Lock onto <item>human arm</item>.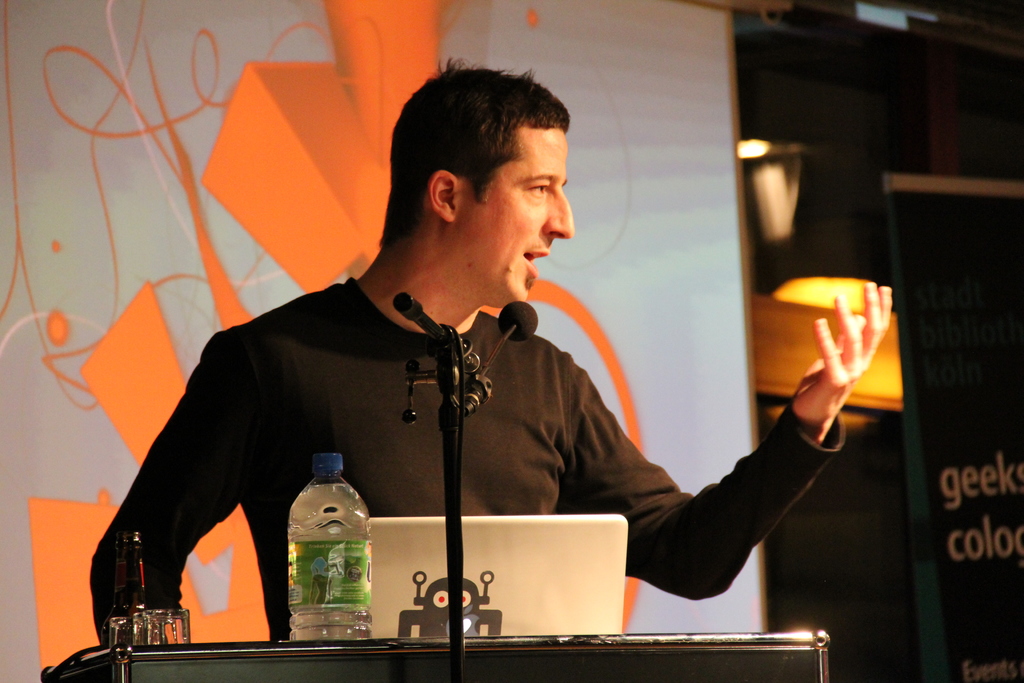
Locked: bbox=[598, 333, 872, 605].
